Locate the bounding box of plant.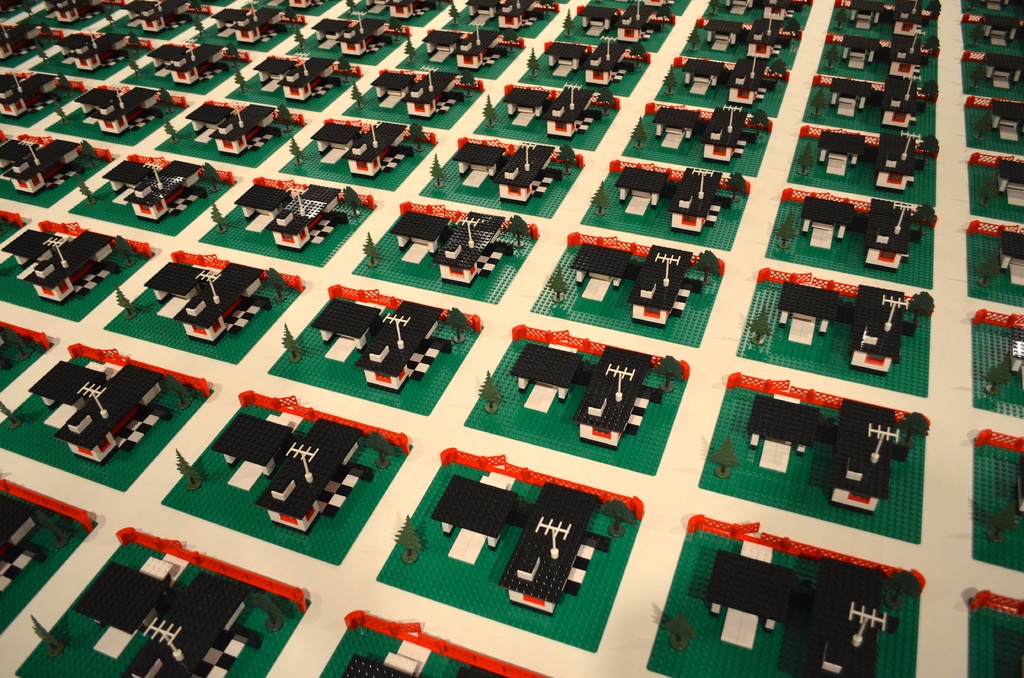
Bounding box: BBox(77, 178, 97, 206).
